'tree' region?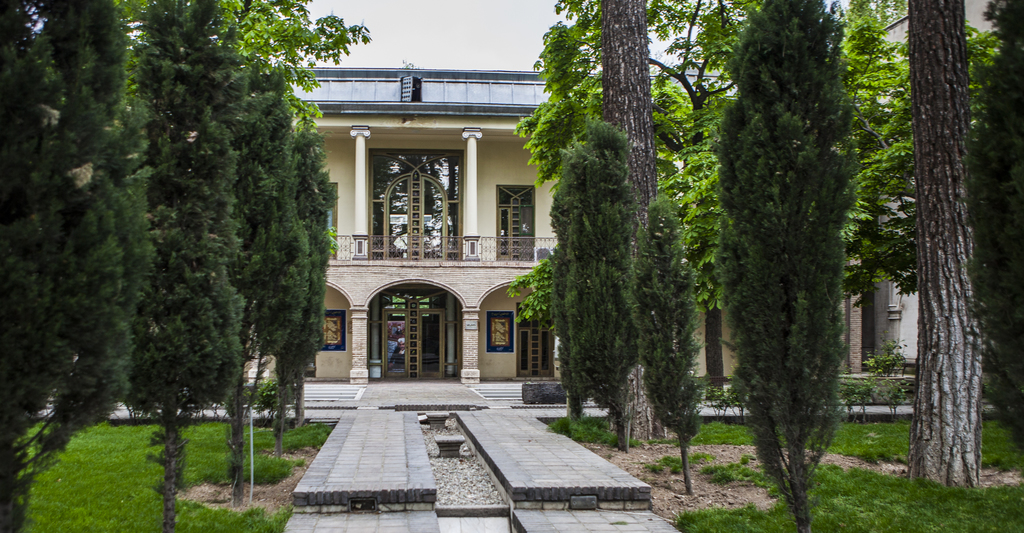
select_region(715, 0, 888, 495)
